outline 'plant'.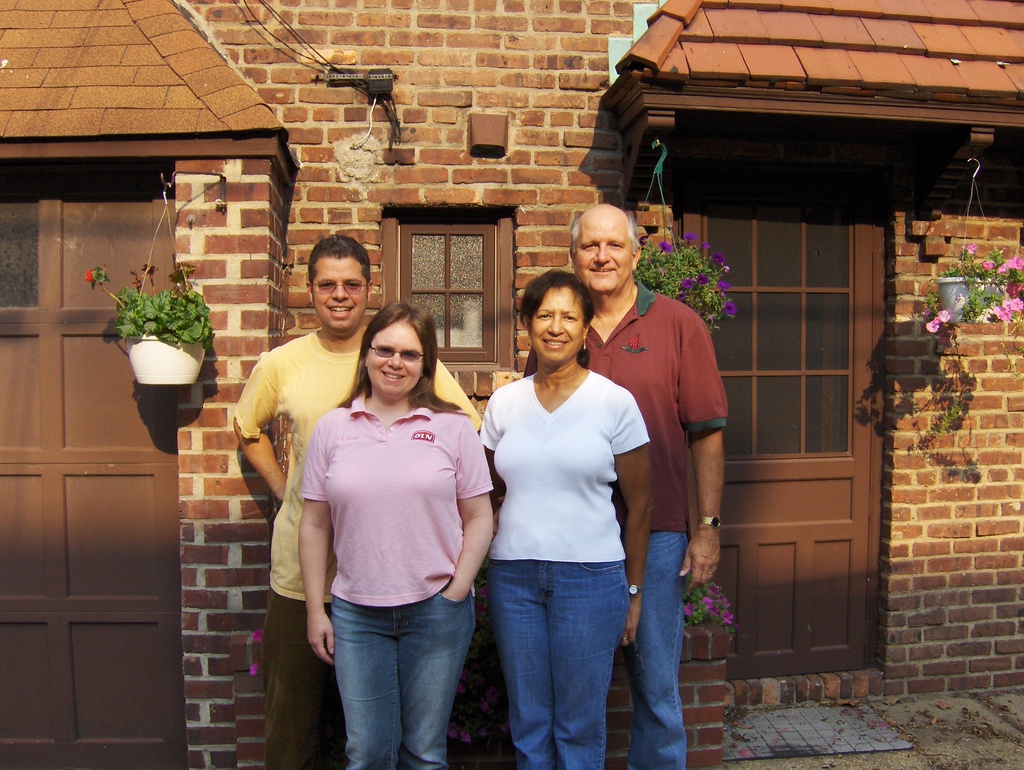
Outline: bbox=(656, 231, 741, 312).
